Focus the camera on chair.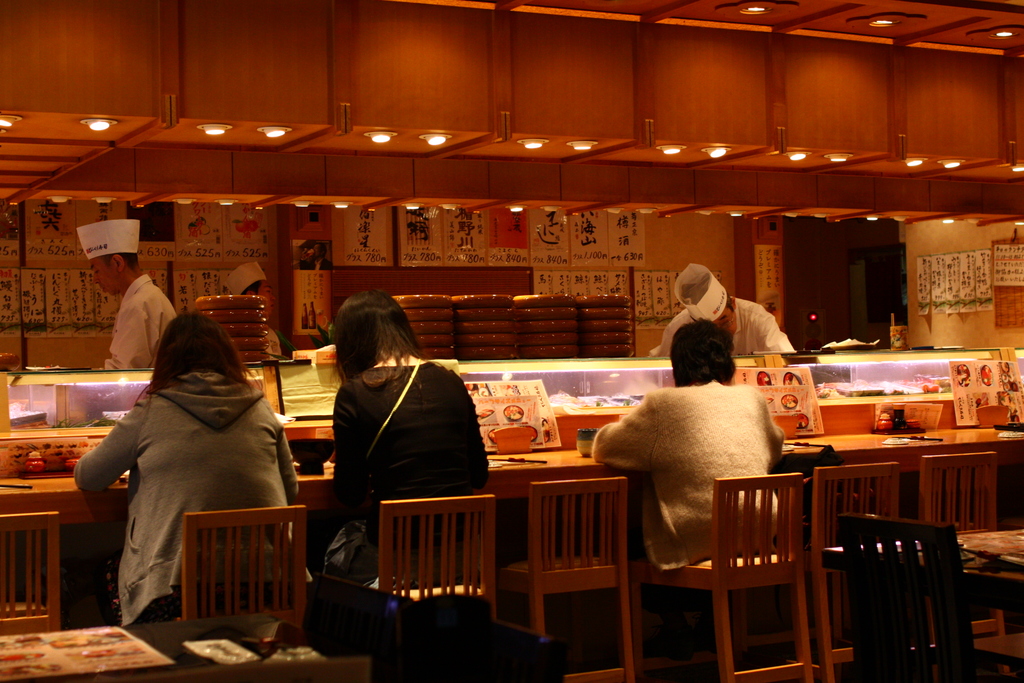
Focus region: rect(0, 507, 61, 638).
